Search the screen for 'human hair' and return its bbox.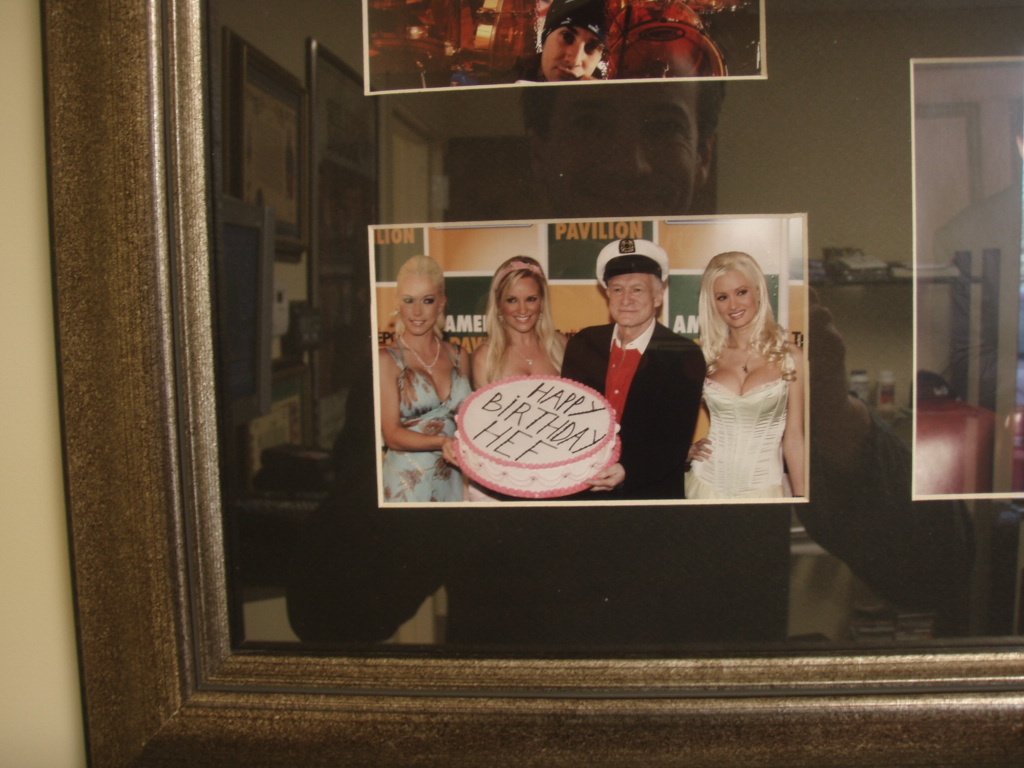
Found: (left=381, top=255, right=447, bottom=342).
